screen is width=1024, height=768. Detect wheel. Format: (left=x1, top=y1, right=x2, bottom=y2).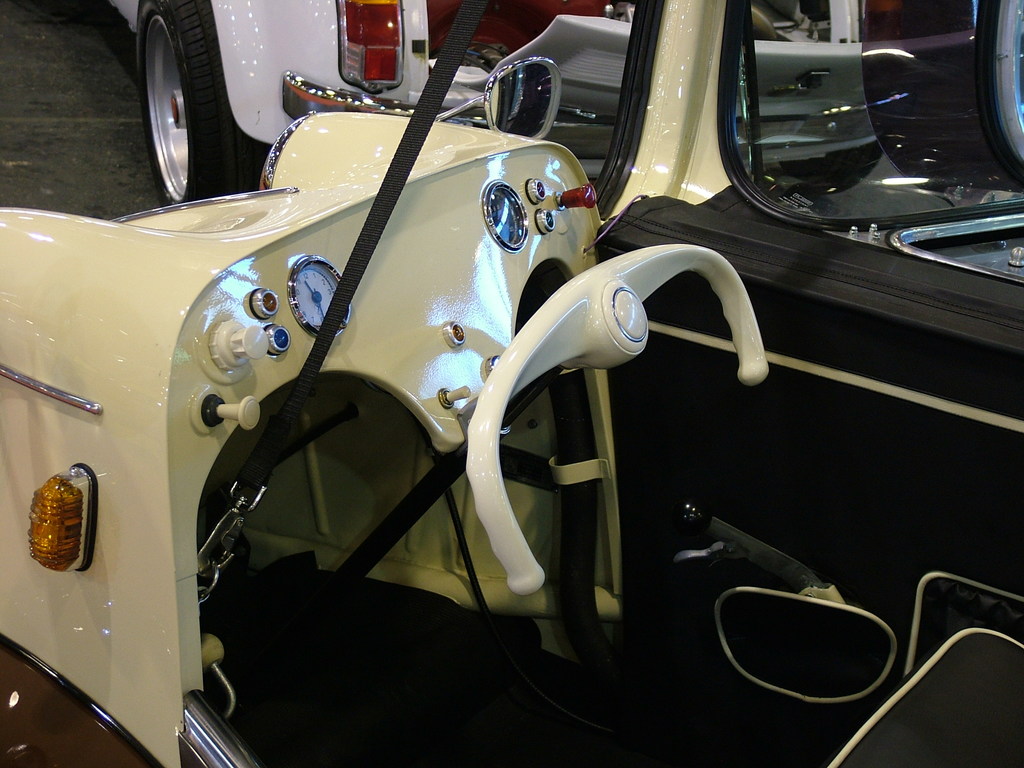
(left=116, top=25, right=241, bottom=194).
